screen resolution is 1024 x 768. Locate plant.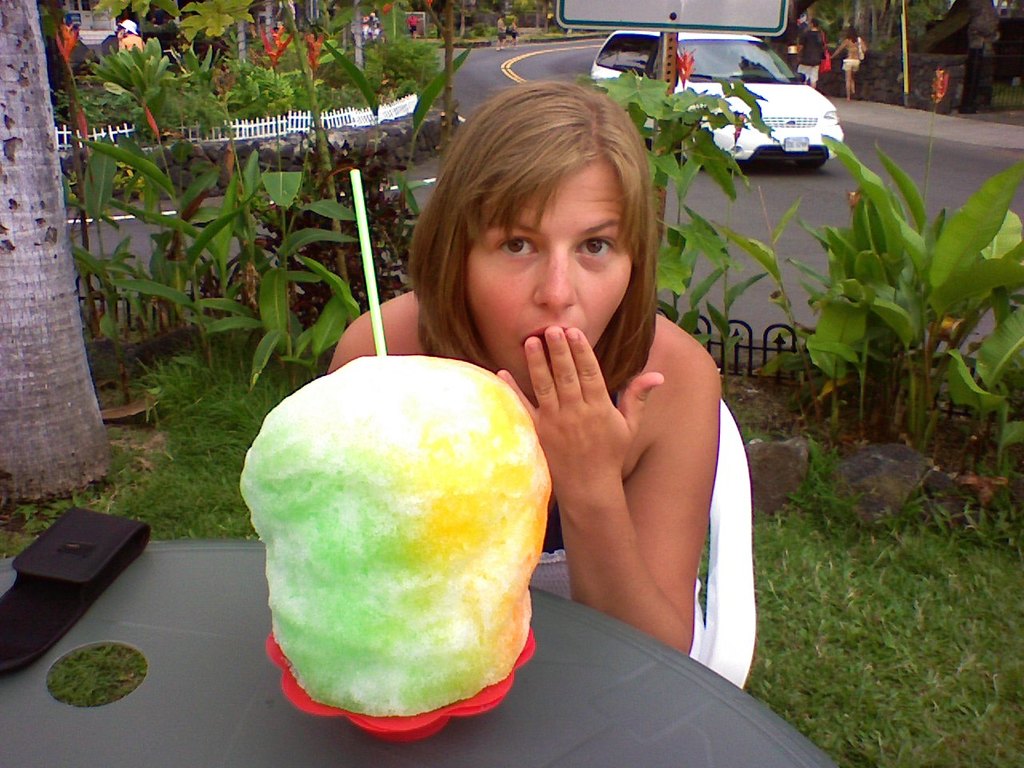
[left=36, top=66, right=322, bottom=198].
